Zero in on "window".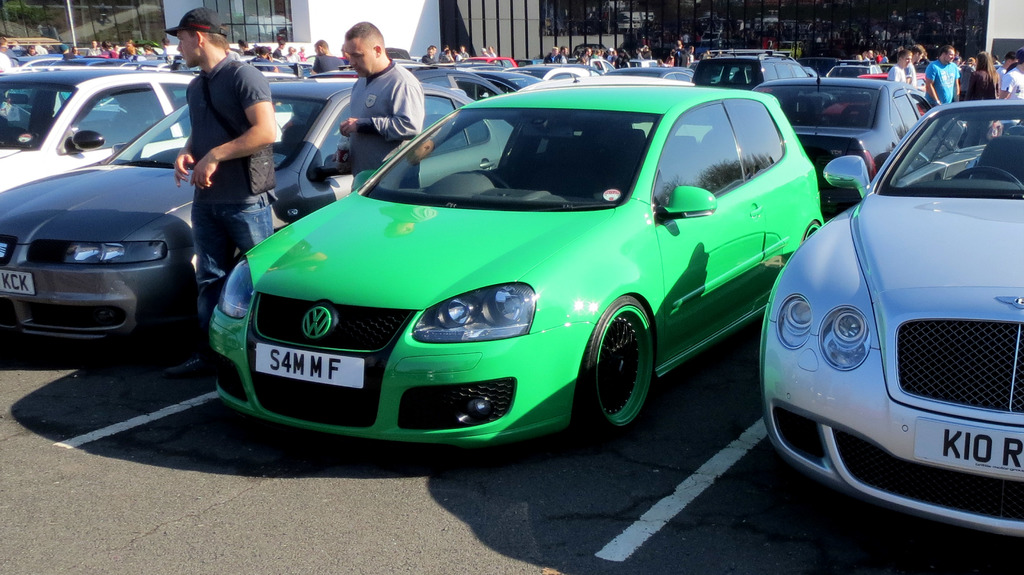
Zeroed in: {"left": 61, "top": 82, "right": 173, "bottom": 149}.
